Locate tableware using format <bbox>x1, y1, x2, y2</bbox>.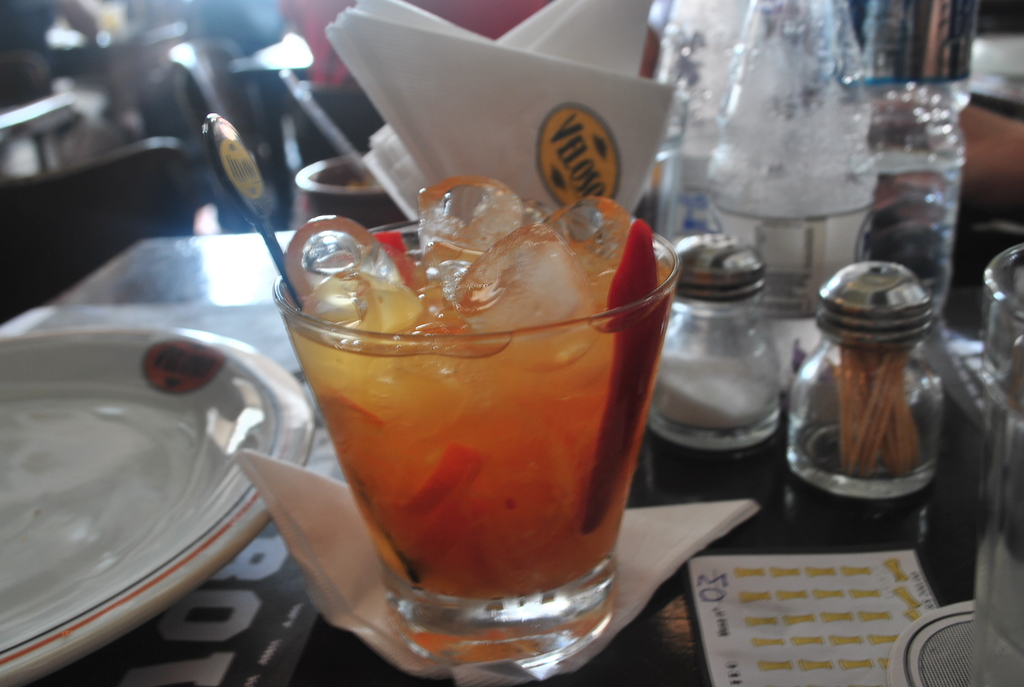
<bbox>646, 232, 782, 452</bbox>.
